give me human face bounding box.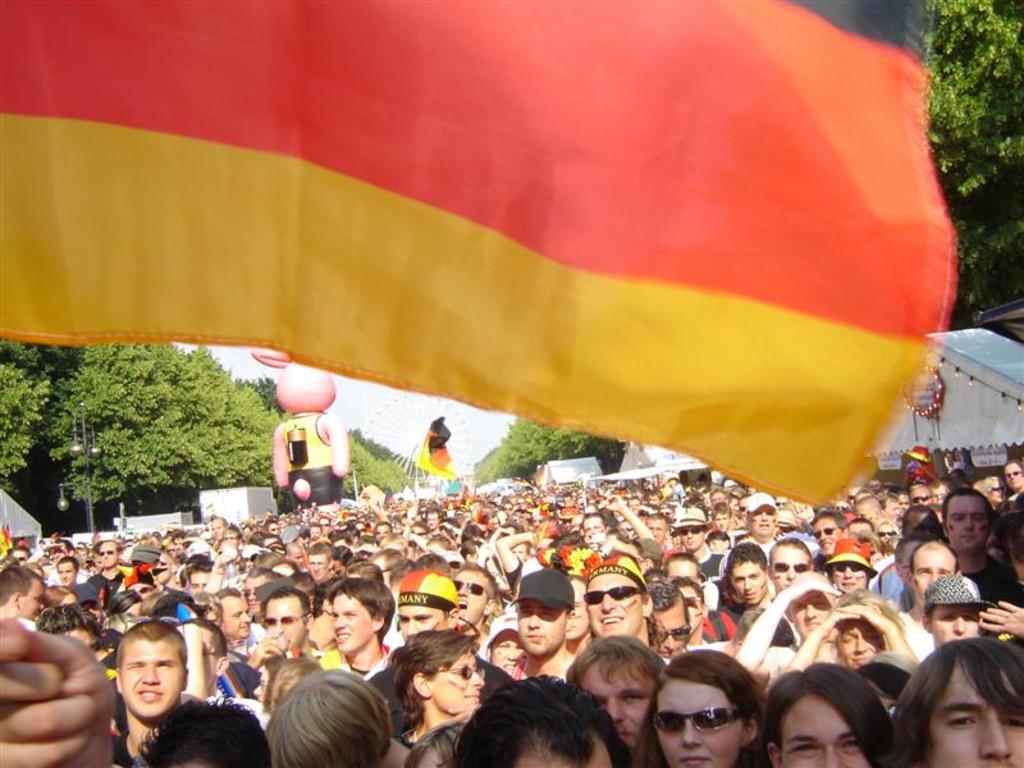
bbox(332, 591, 374, 652).
